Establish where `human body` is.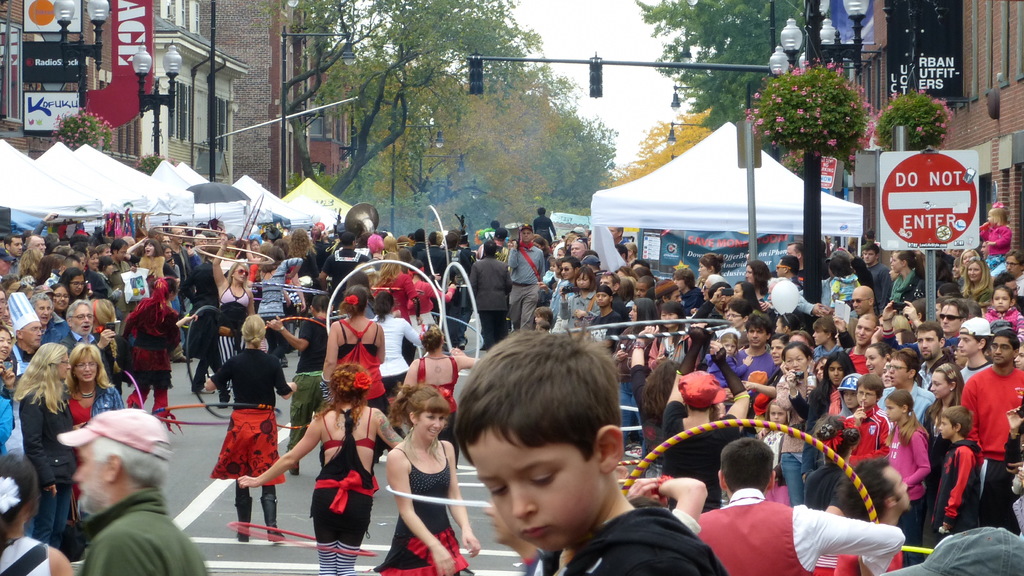
Established at left=977, top=220, right=1012, bottom=268.
